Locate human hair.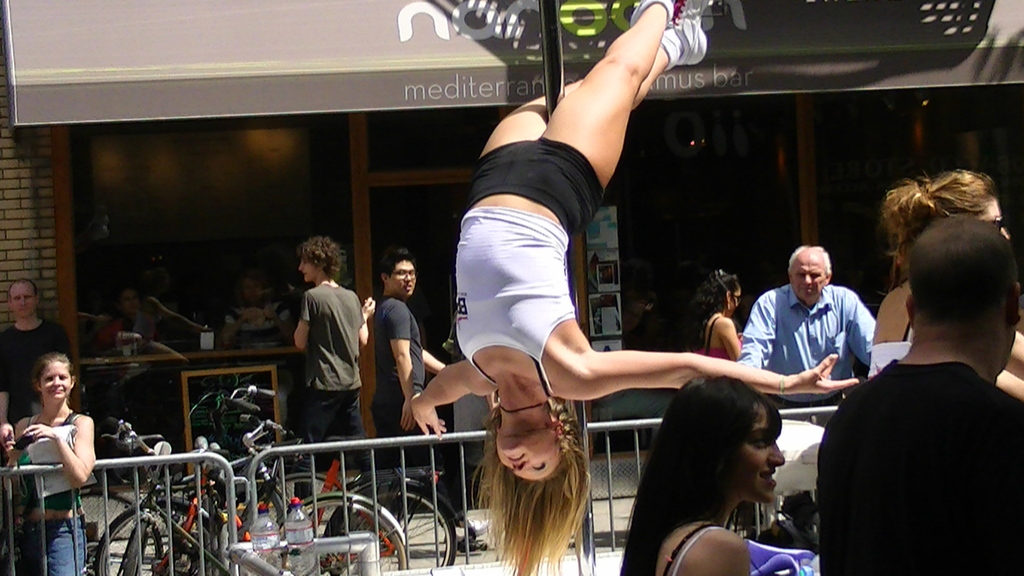
Bounding box: {"left": 788, "top": 242, "right": 831, "bottom": 280}.
